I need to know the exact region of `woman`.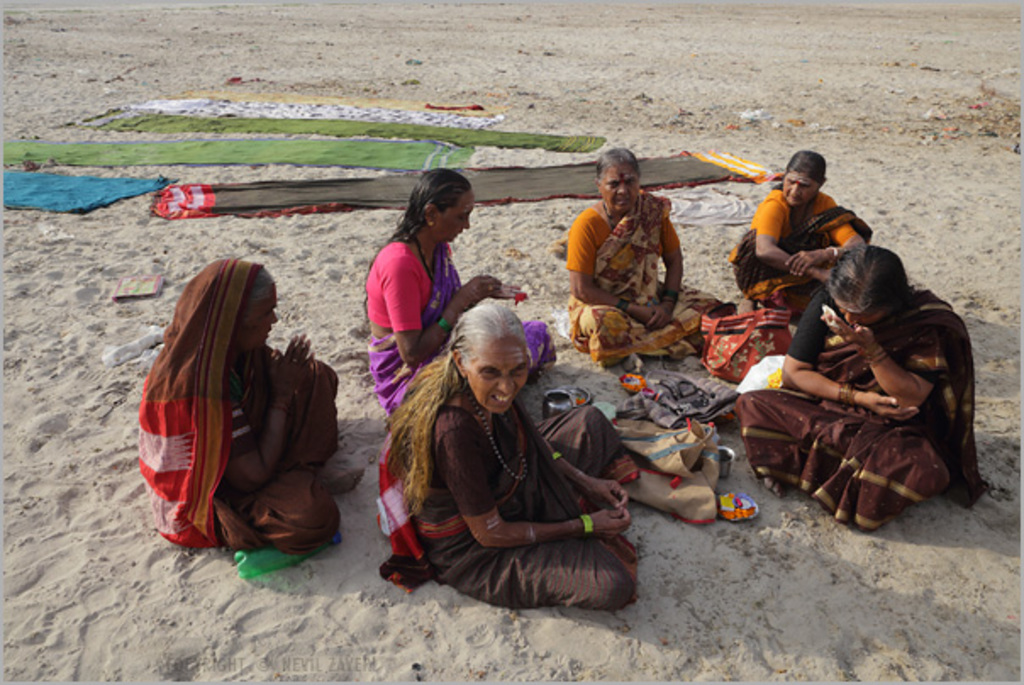
Region: (731,149,865,315).
